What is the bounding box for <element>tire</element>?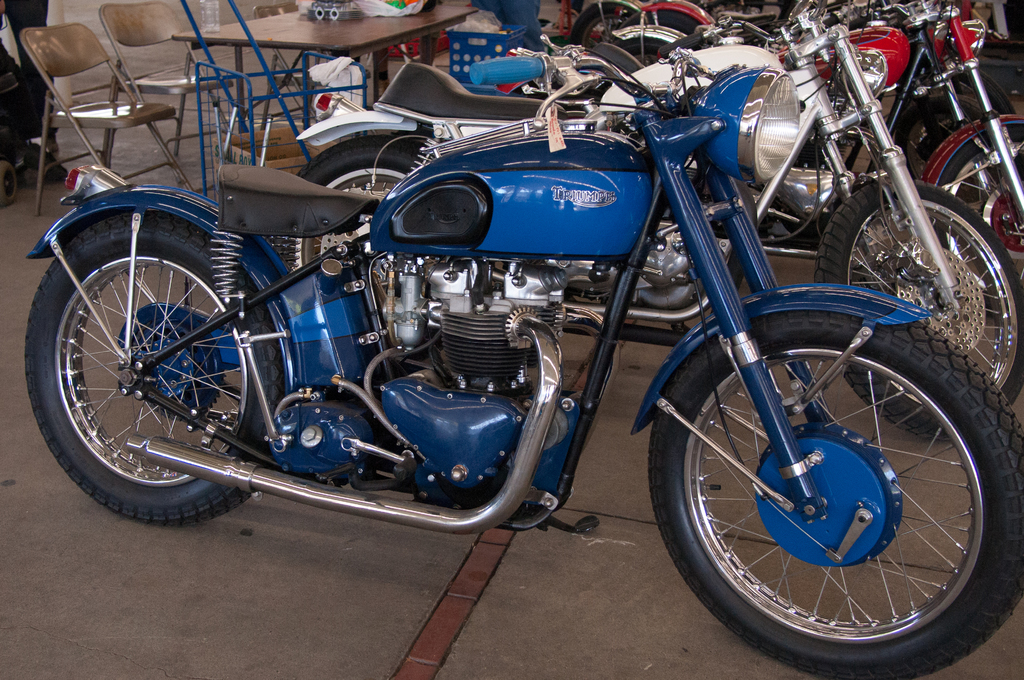
l=952, t=67, r=1011, b=113.
